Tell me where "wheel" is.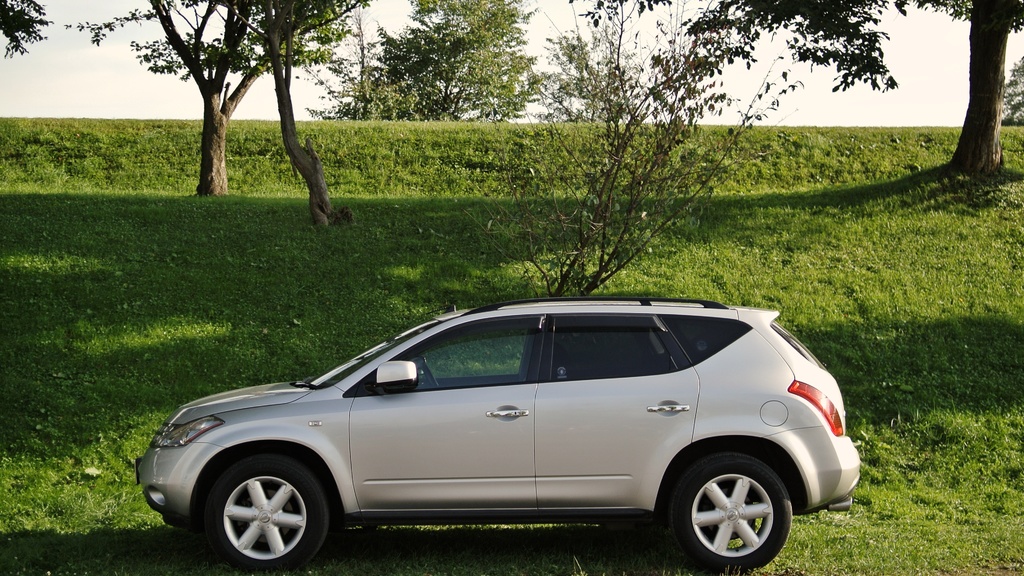
"wheel" is at x1=675 y1=450 x2=792 y2=572.
